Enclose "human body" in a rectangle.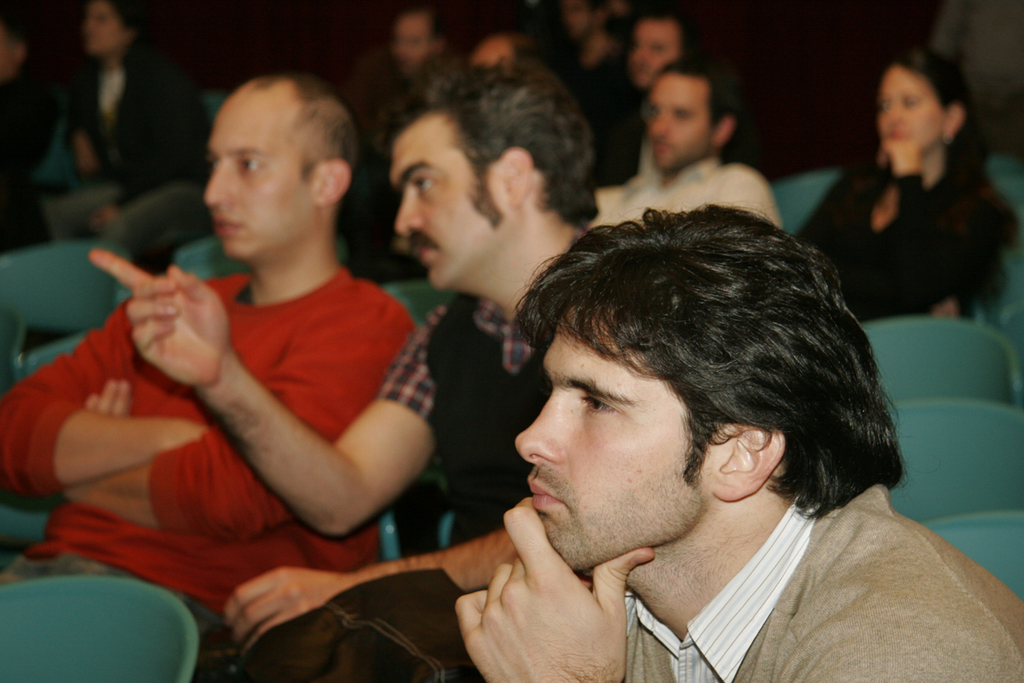
region(588, 149, 792, 236).
